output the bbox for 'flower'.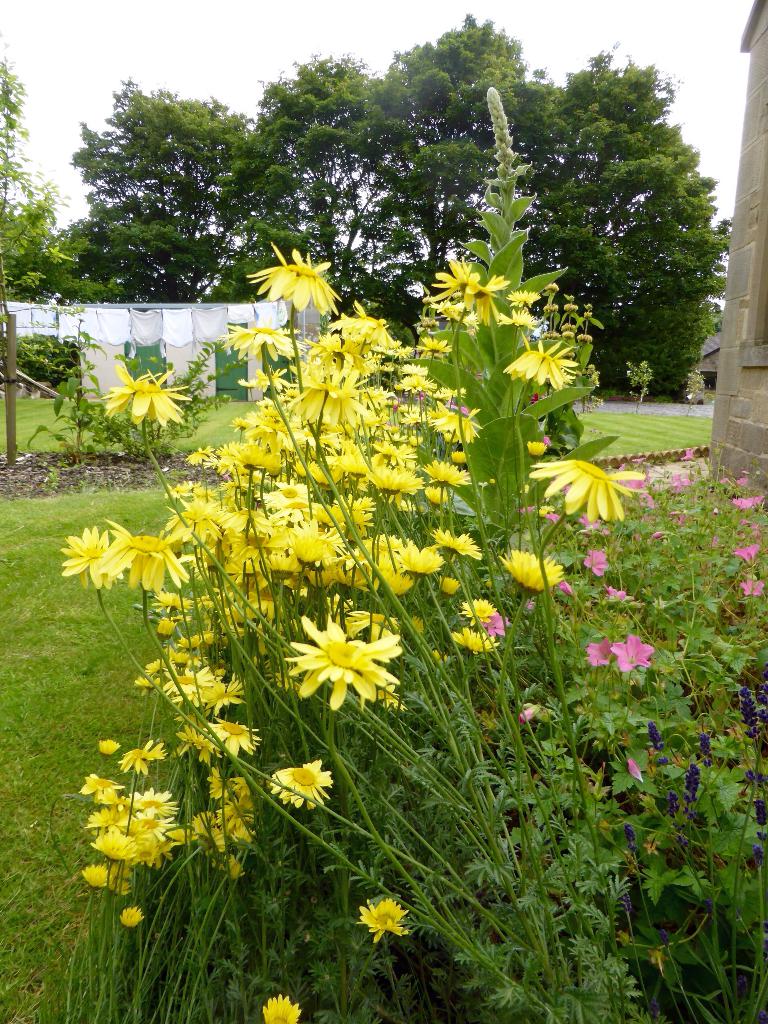
681, 756, 694, 798.
